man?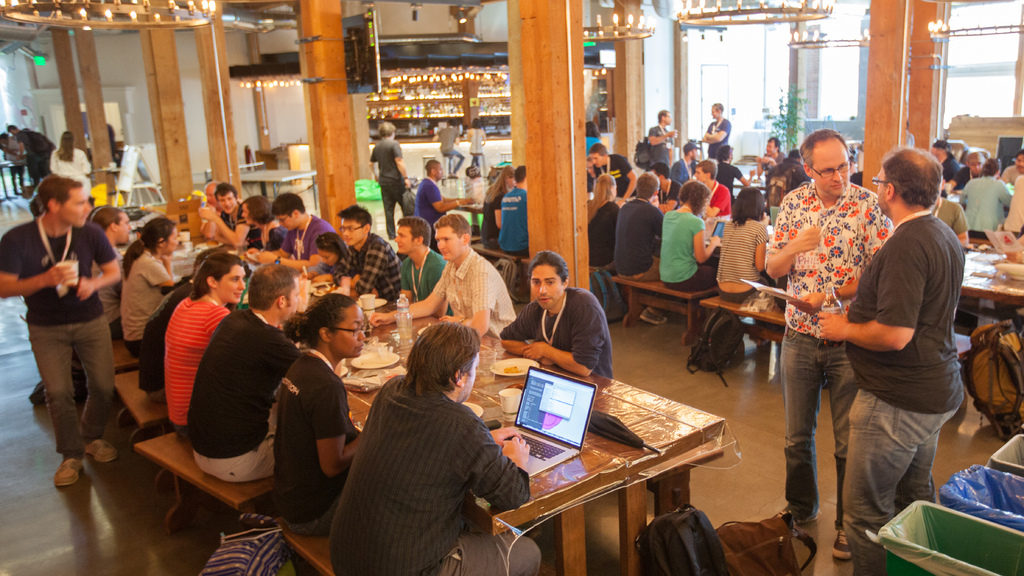
rect(930, 139, 961, 189)
